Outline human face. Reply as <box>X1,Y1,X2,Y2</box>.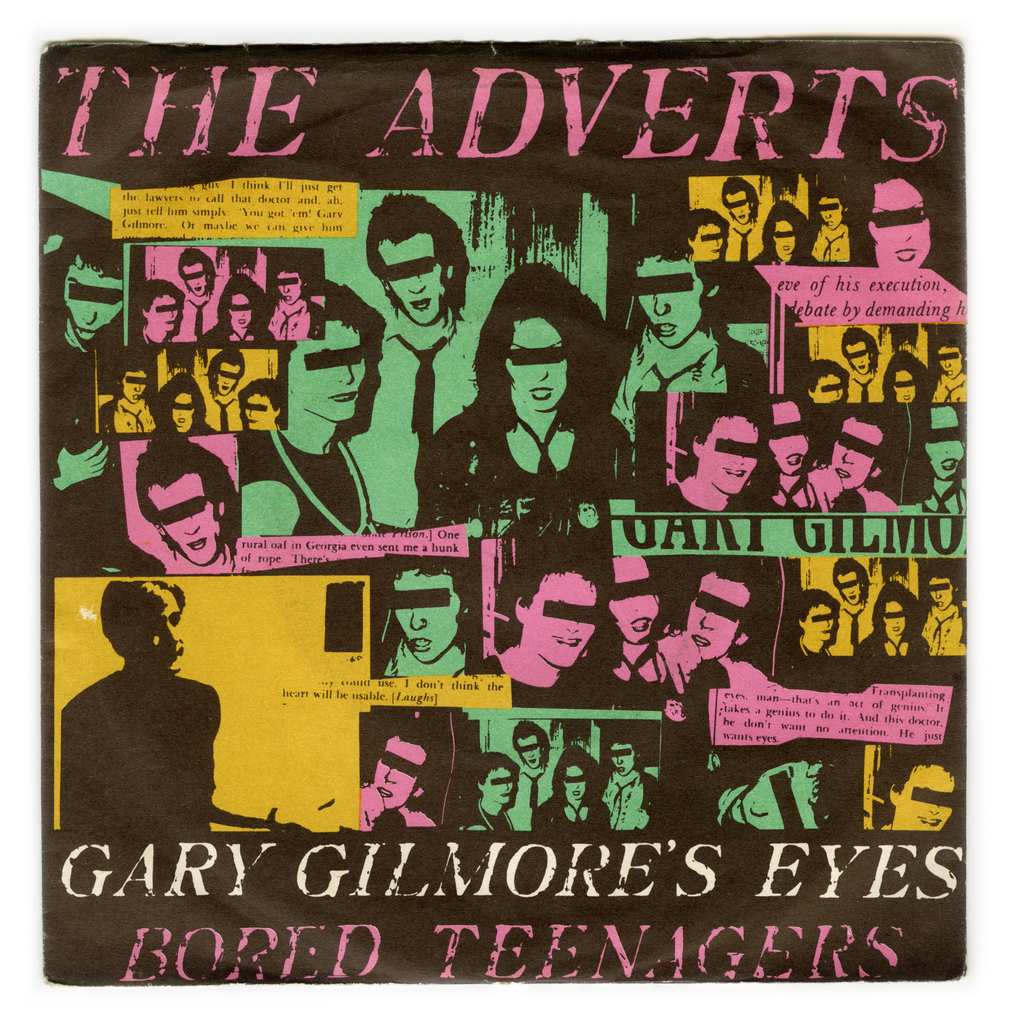
<box>481,765,516,804</box>.
